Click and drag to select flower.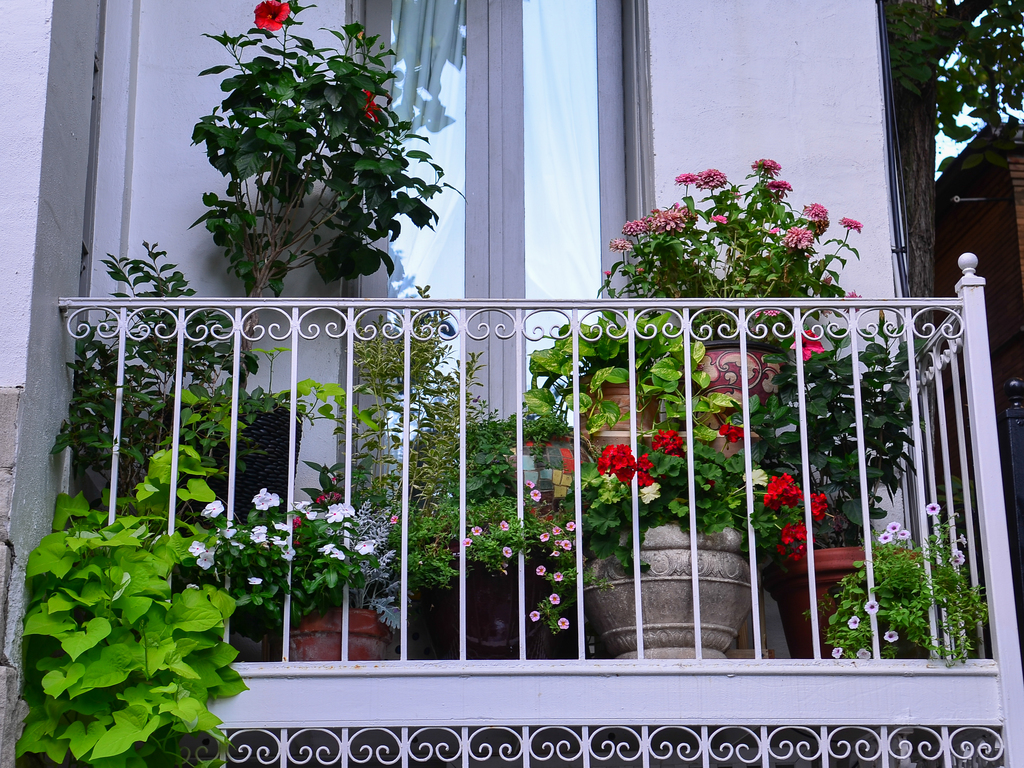
Selection: pyautogui.locateOnScreen(386, 512, 401, 527).
